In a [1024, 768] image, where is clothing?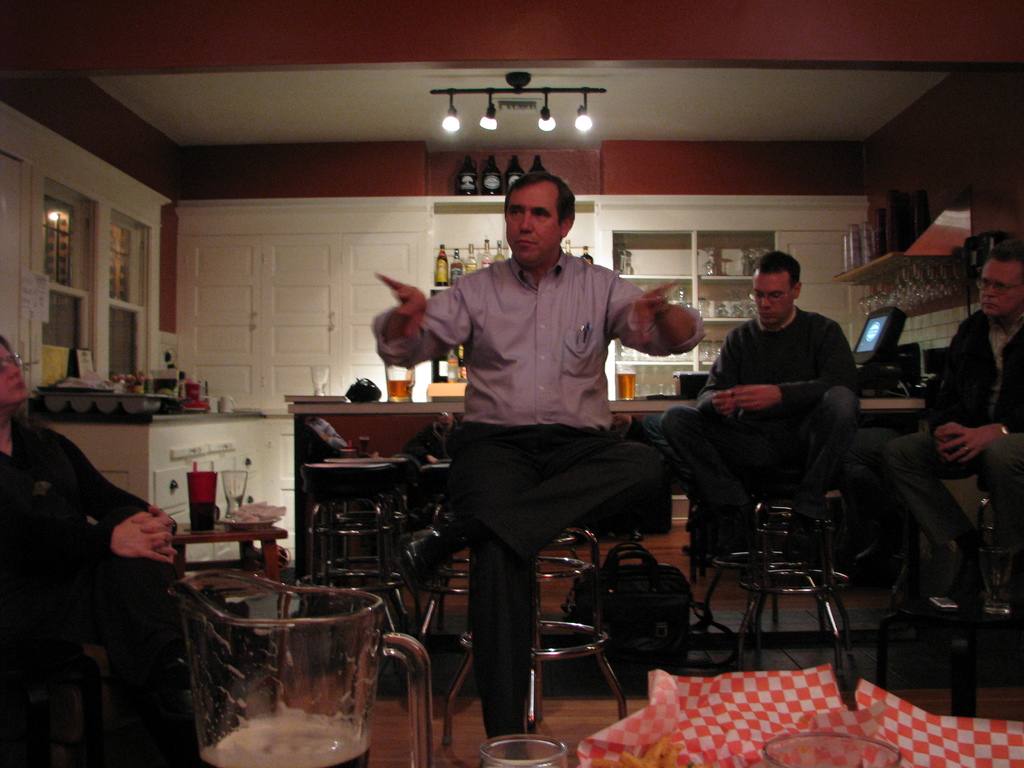
bbox=(695, 313, 861, 585).
